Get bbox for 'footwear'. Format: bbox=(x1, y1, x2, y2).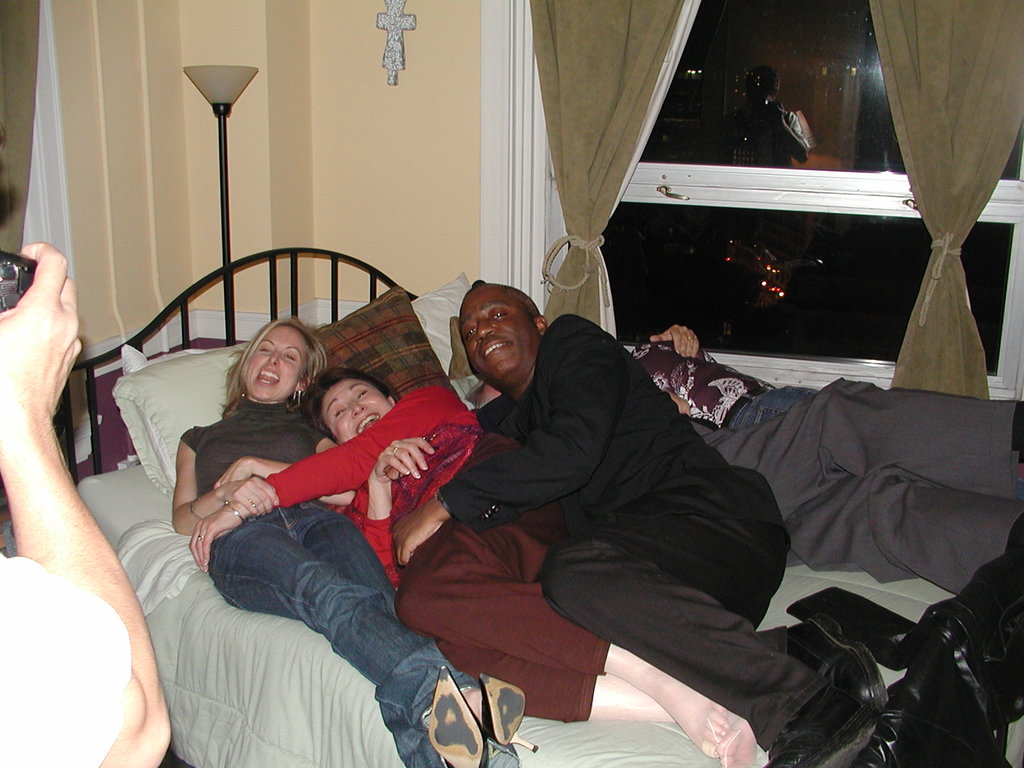
bbox=(479, 673, 540, 754).
